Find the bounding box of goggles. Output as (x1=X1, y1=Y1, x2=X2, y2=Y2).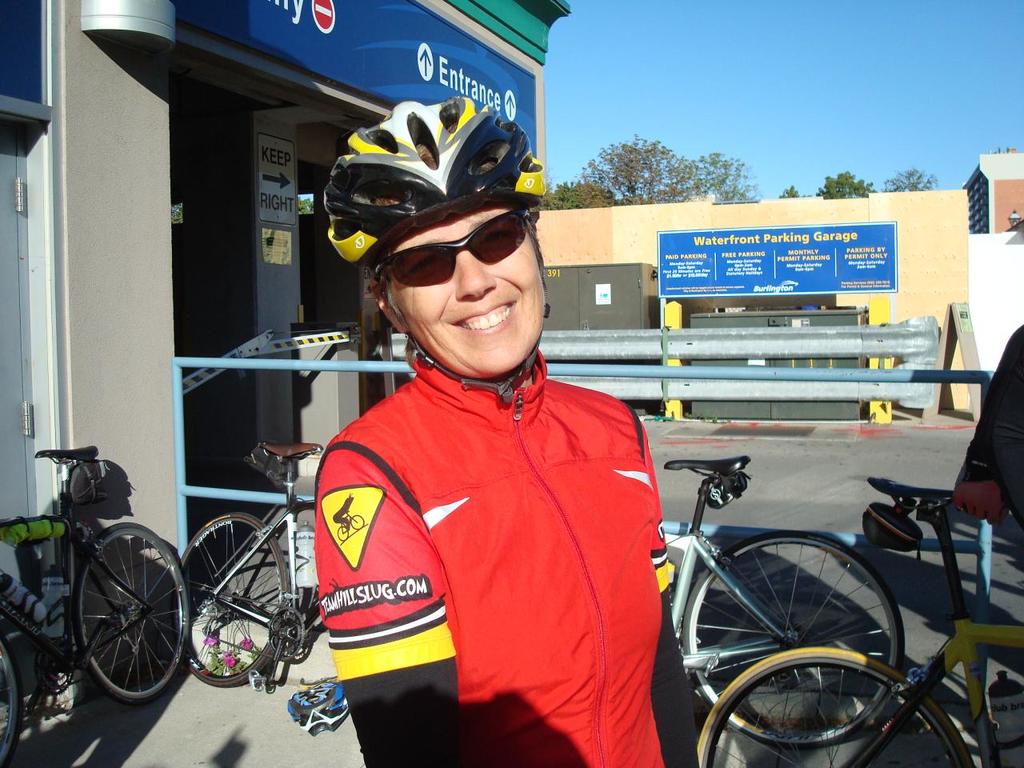
(x1=386, y1=216, x2=525, y2=282).
